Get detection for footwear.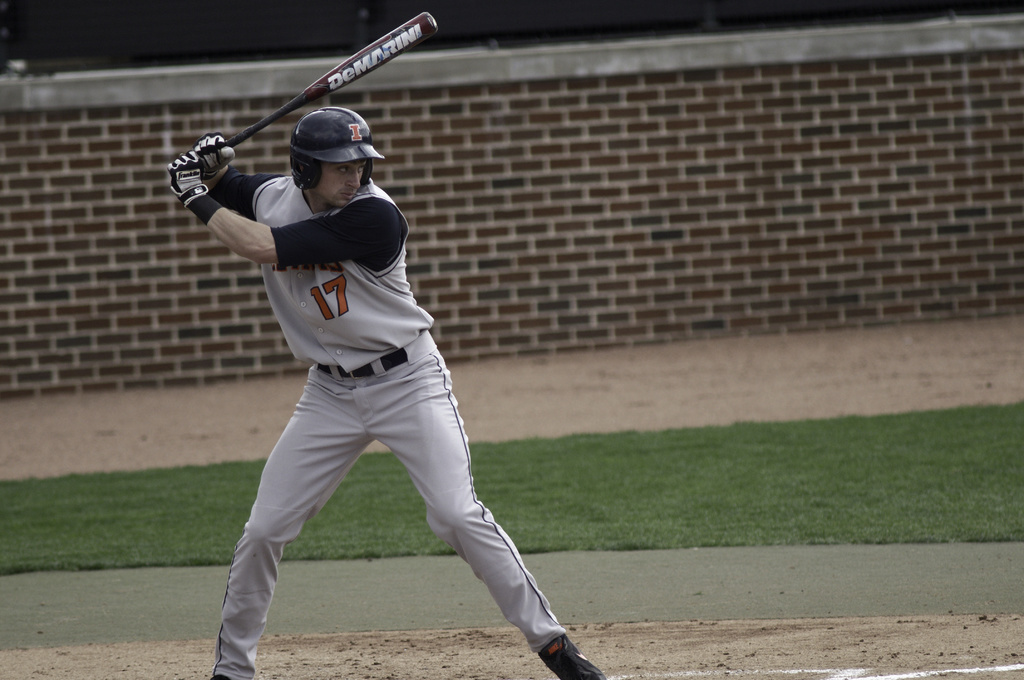
Detection: 540:637:610:679.
